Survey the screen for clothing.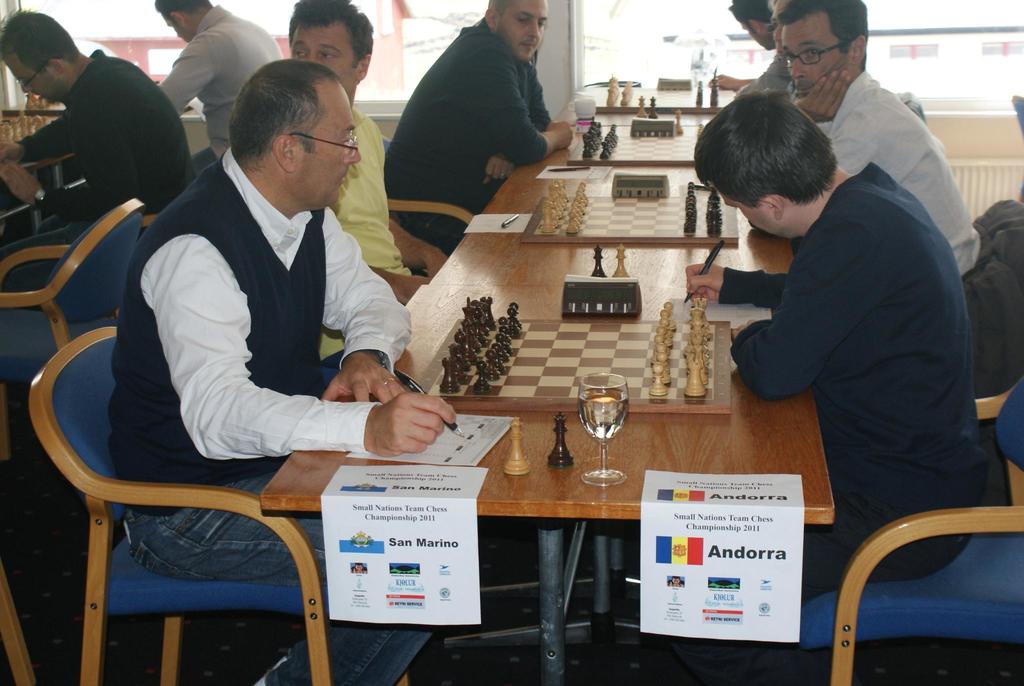
Survey found: {"left": 694, "top": 106, "right": 984, "bottom": 584}.
